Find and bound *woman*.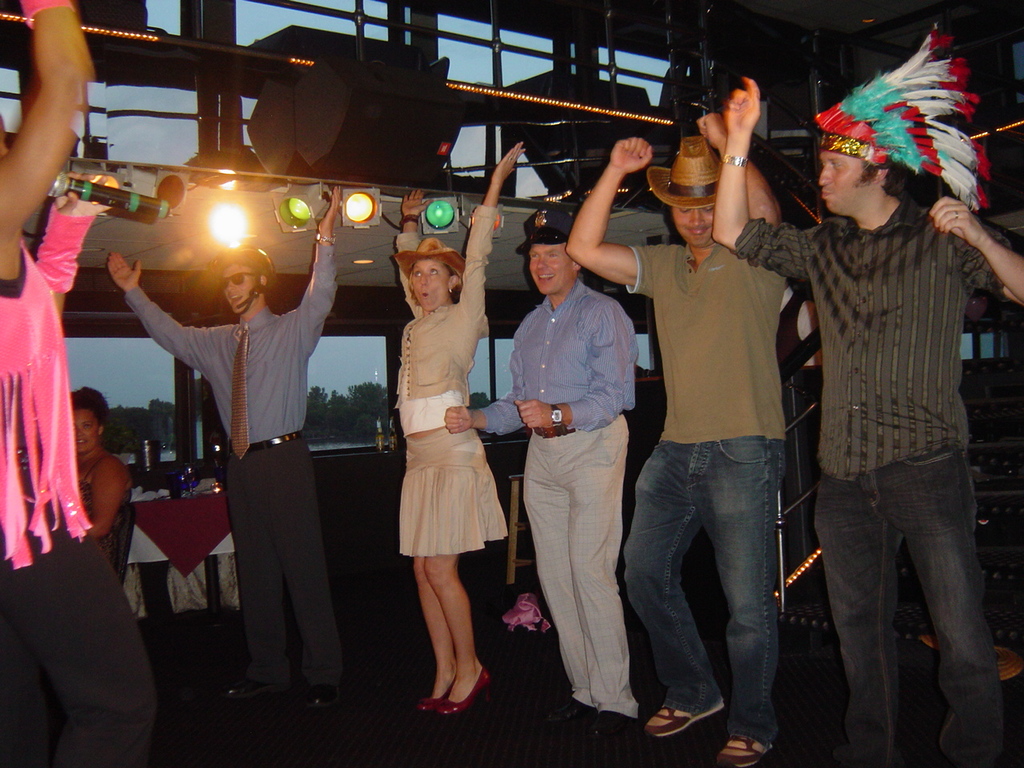
Bound: 70 383 134 587.
